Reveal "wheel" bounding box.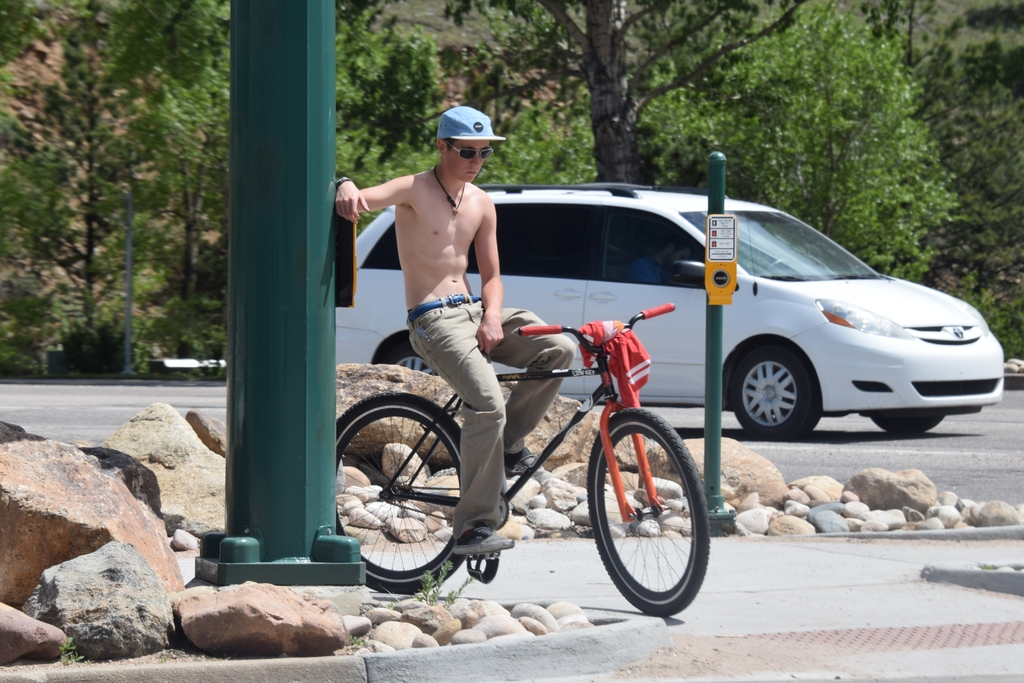
Revealed: x1=333, y1=392, x2=467, y2=595.
